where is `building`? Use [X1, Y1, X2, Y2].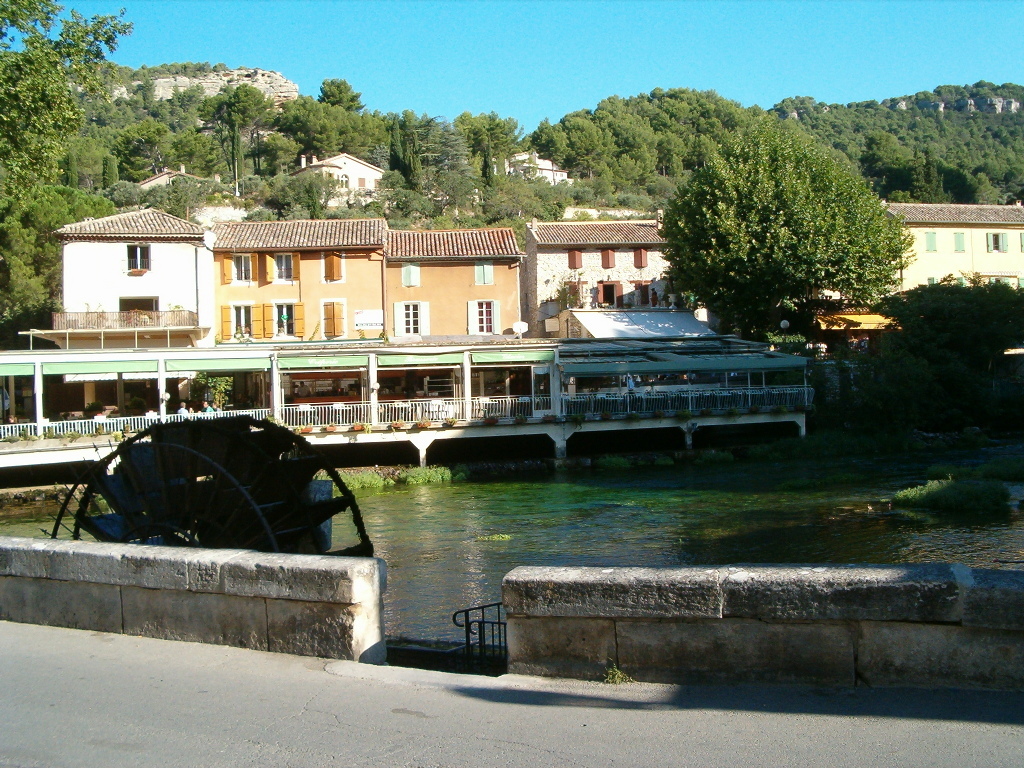
[286, 150, 385, 209].
